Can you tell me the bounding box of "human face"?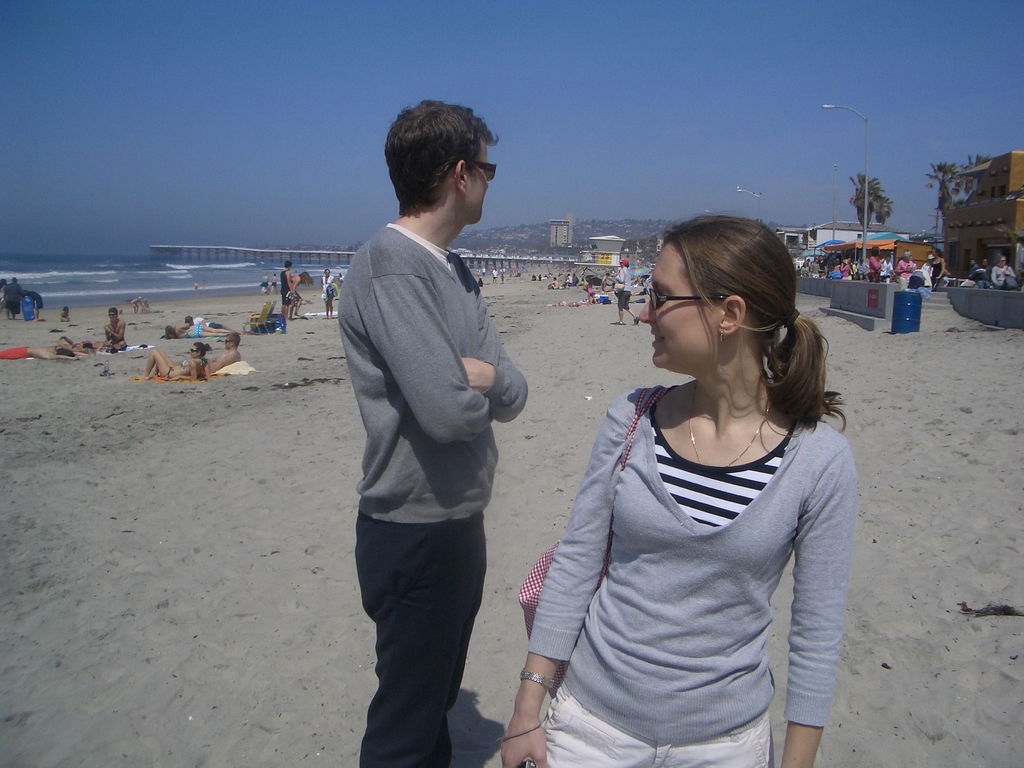
636/242/717/365.
